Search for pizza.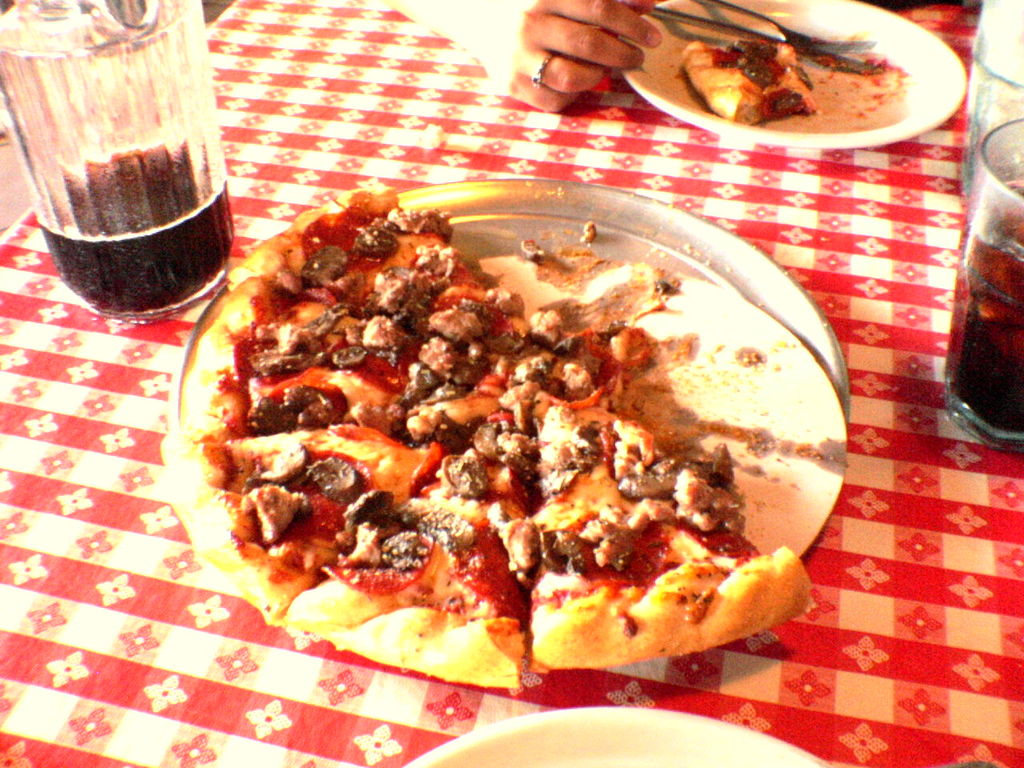
Found at [682, 42, 820, 126].
